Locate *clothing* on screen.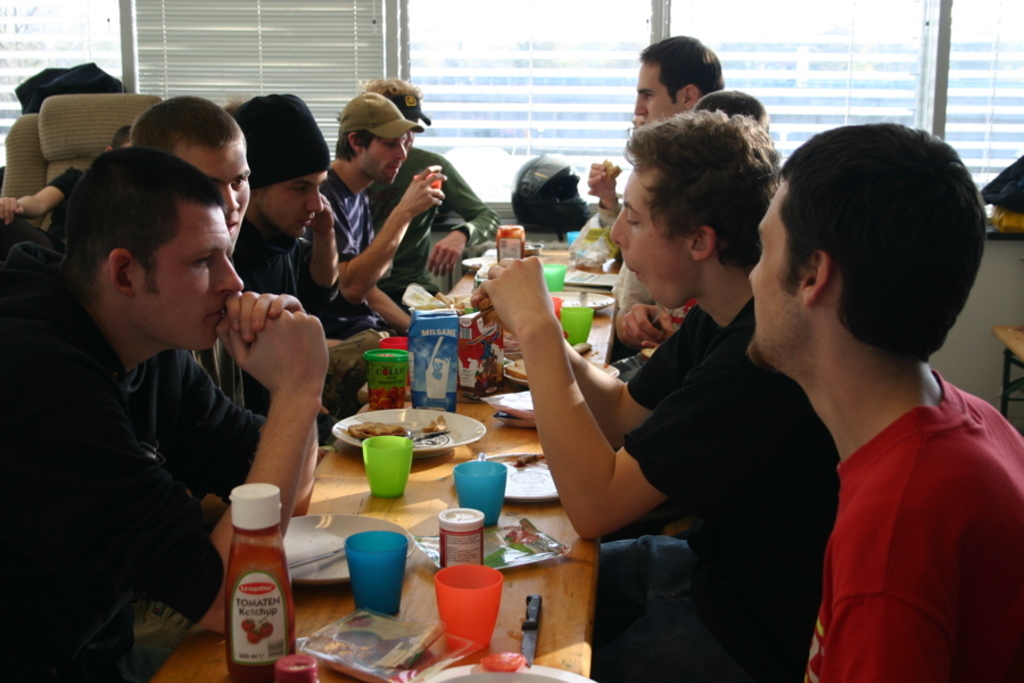
On screen at (362, 150, 488, 319).
